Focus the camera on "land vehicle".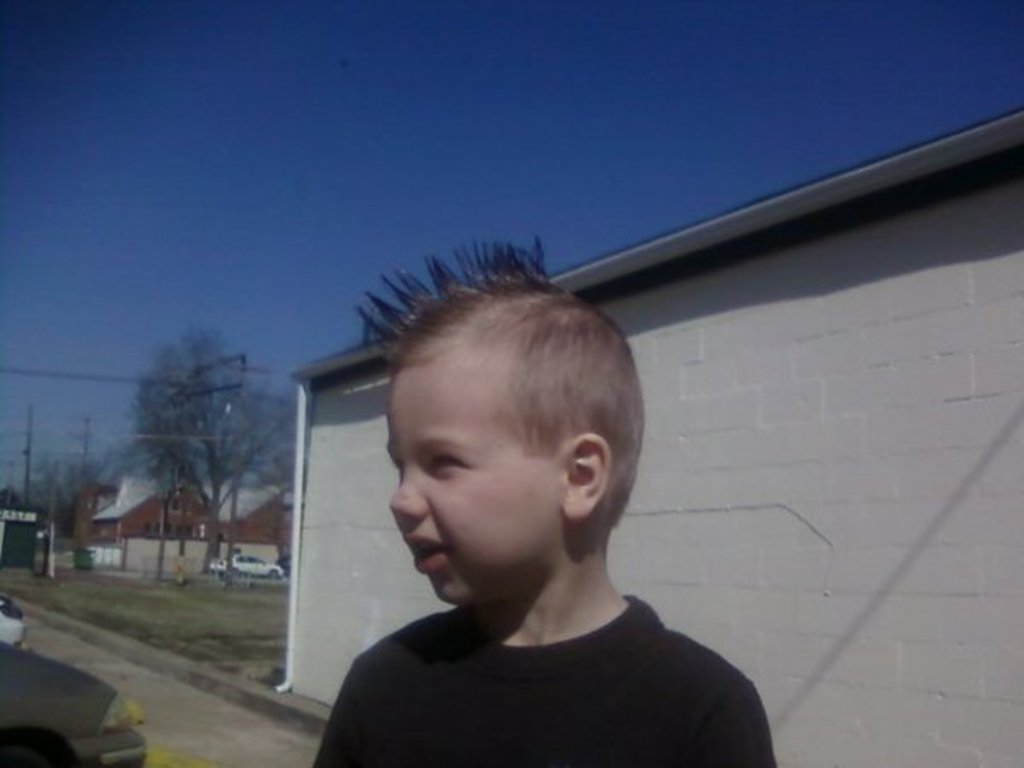
Focus region: bbox(271, 548, 295, 577).
